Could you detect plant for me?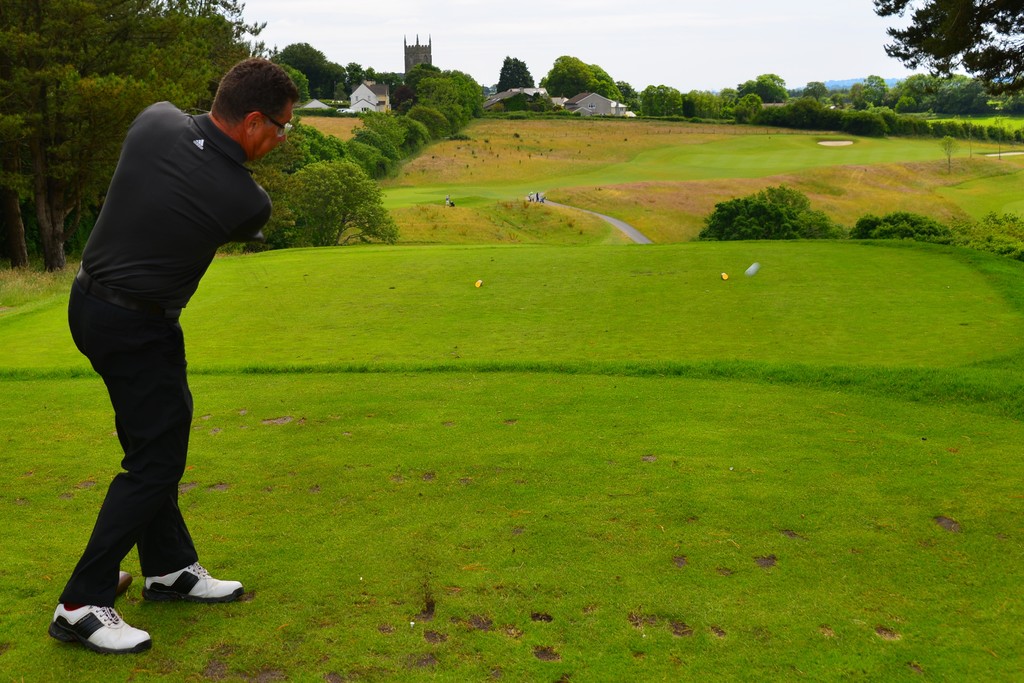
Detection result: rect(725, 92, 763, 120).
